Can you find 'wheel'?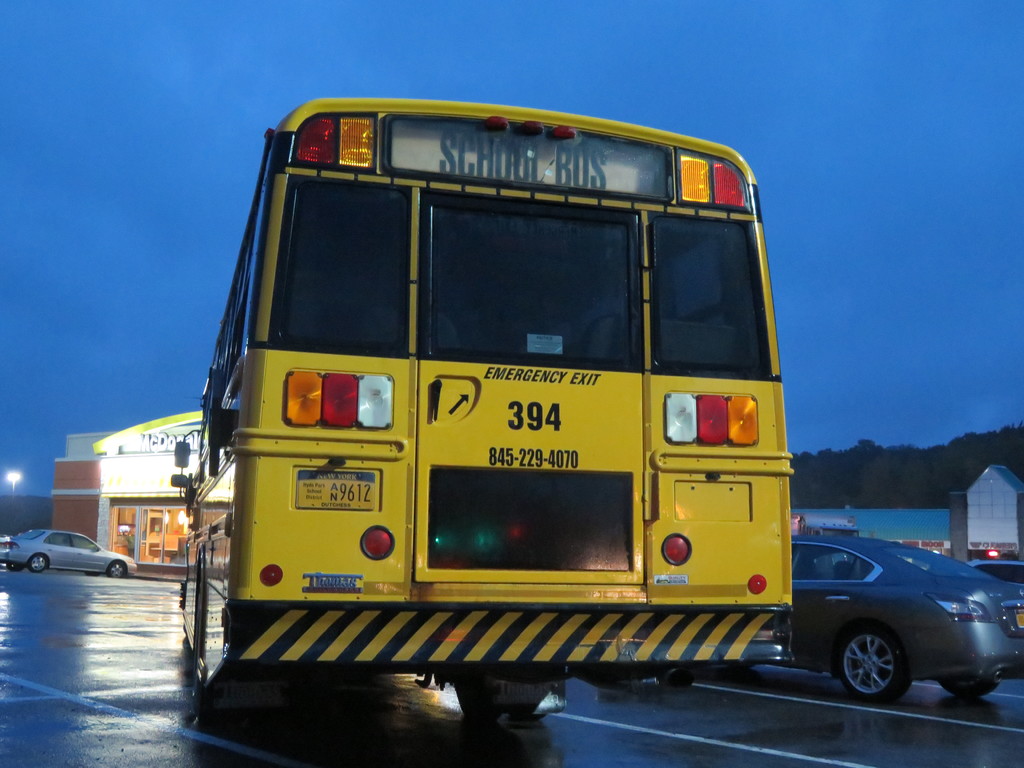
Yes, bounding box: bbox(837, 623, 906, 703).
